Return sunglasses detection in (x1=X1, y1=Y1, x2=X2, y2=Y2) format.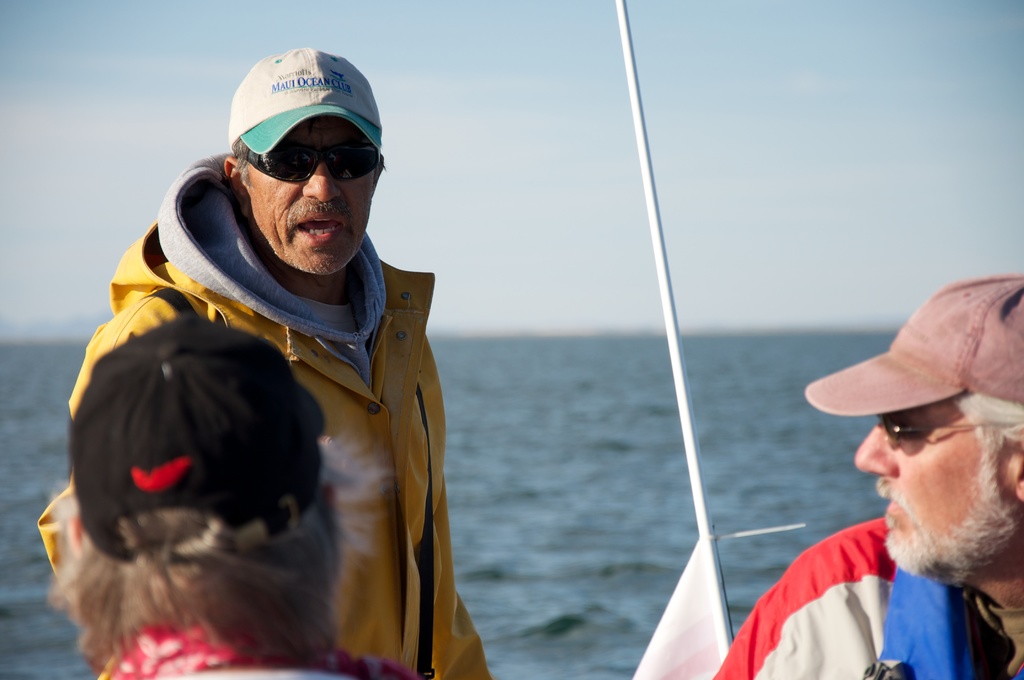
(x1=877, y1=417, x2=976, y2=449).
